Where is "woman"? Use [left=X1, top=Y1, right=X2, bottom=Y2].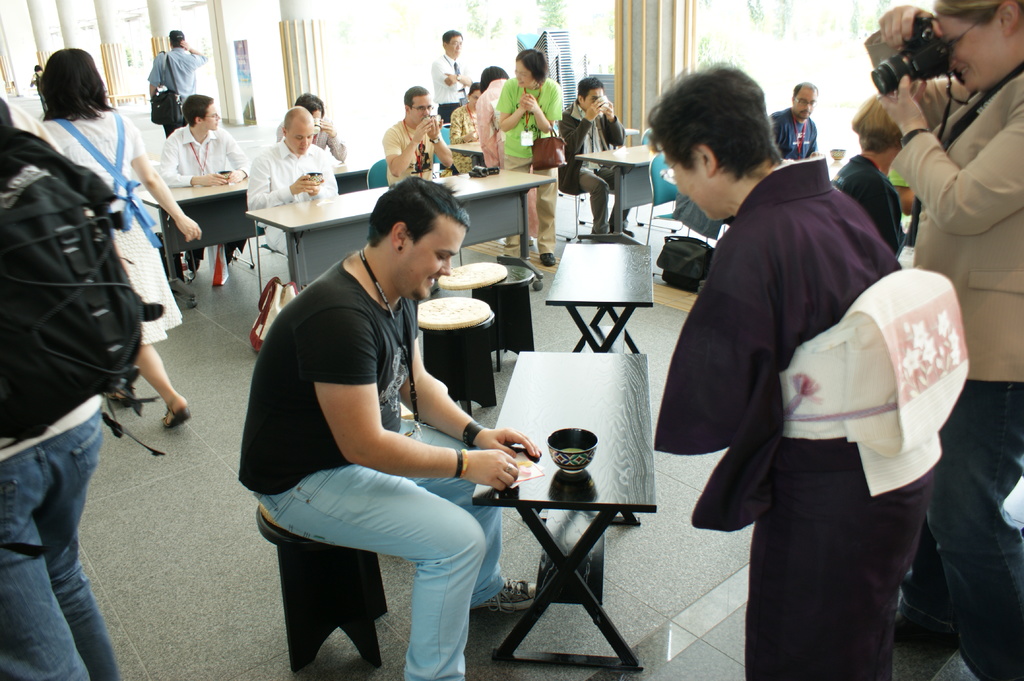
[left=492, top=51, right=565, bottom=264].
